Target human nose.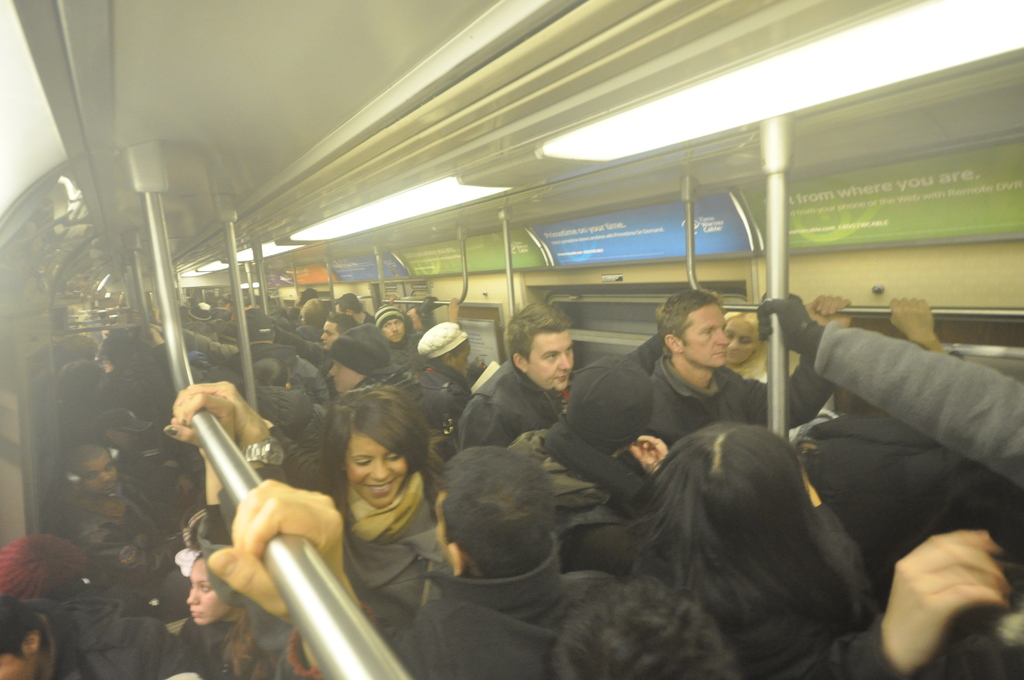
Target region: x1=97, y1=469, x2=112, y2=482.
